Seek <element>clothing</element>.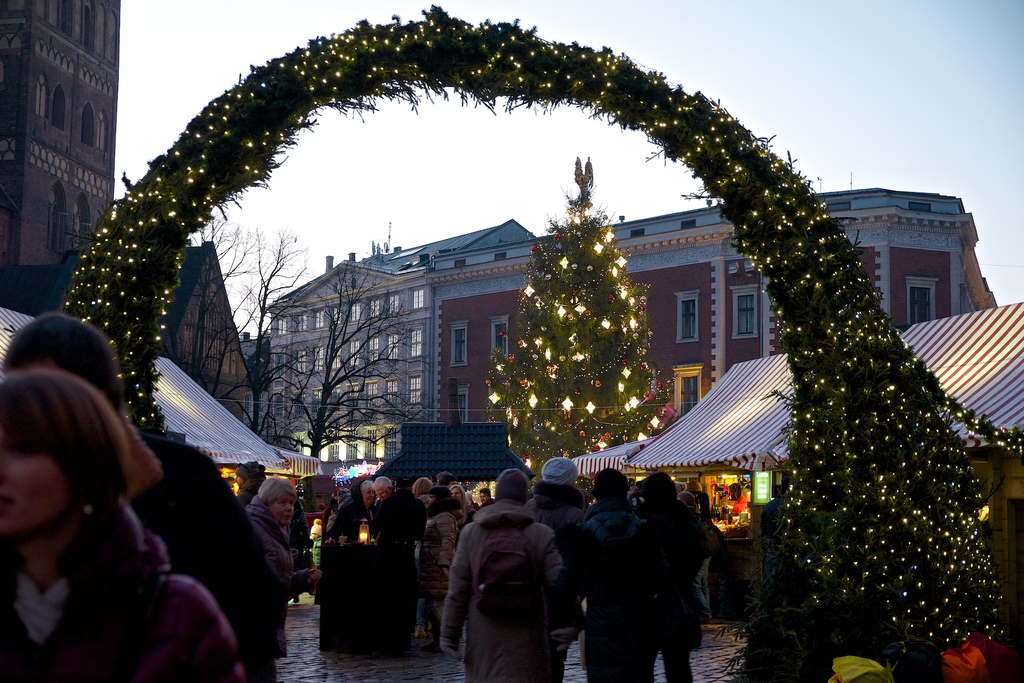
region(122, 425, 283, 682).
